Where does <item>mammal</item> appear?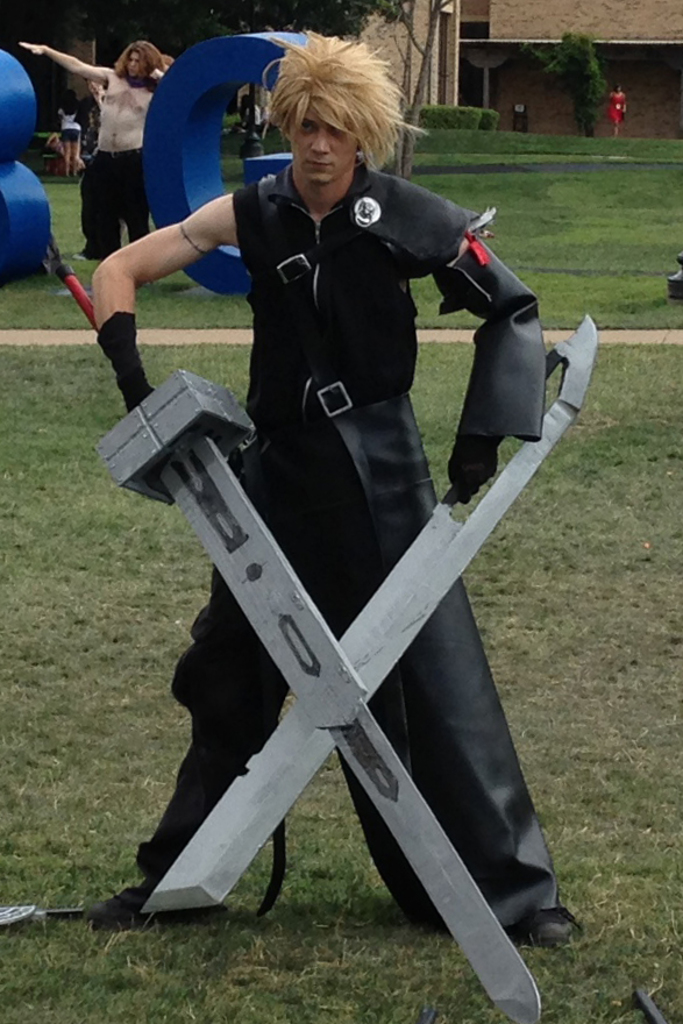
Appears at bbox(602, 83, 629, 136).
